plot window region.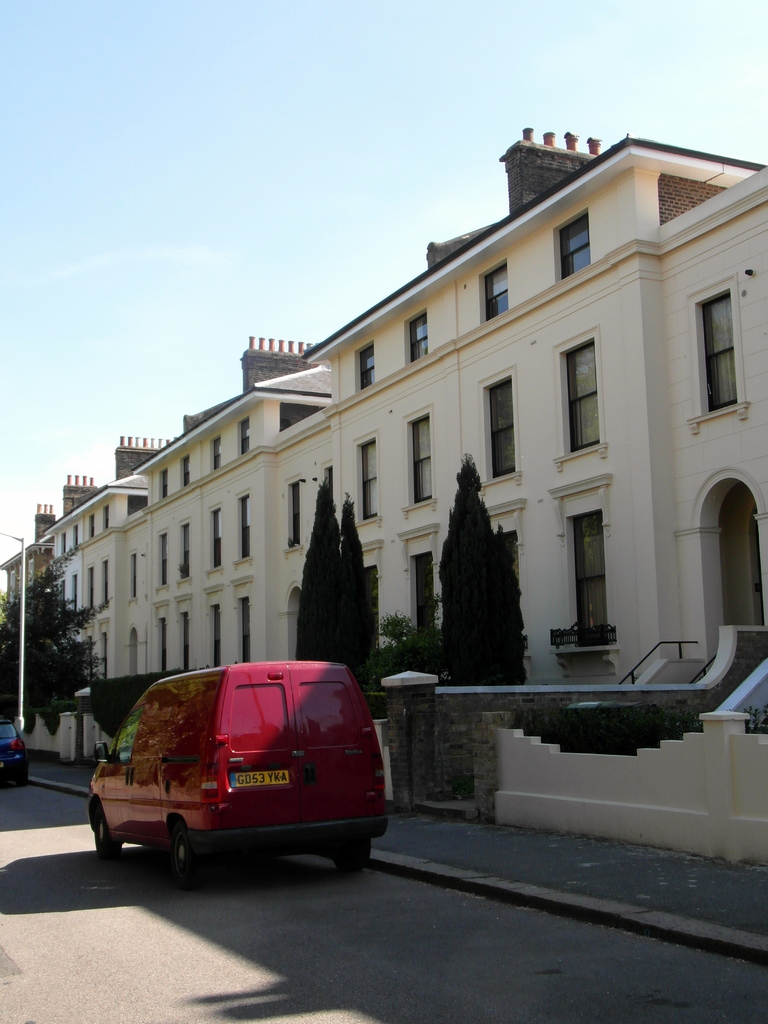
Plotted at (left=317, top=461, right=333, bottom=522).
